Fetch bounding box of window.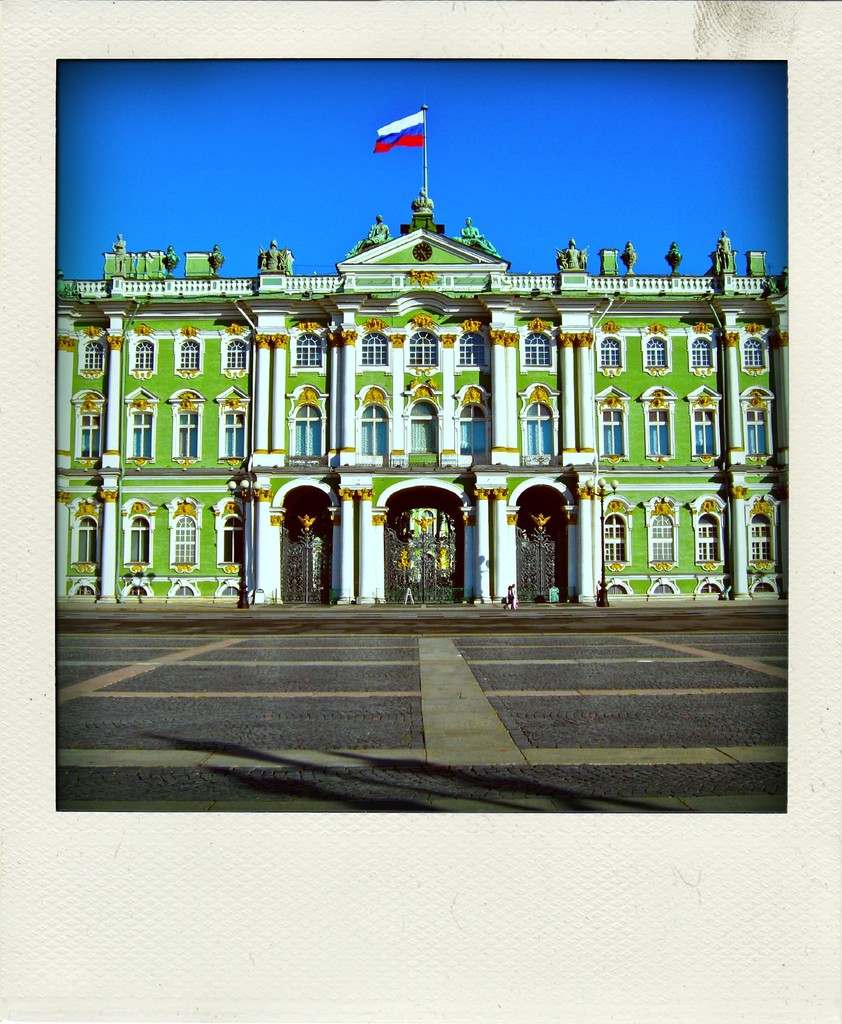
Bbox: (742, 322, 770, 378).
